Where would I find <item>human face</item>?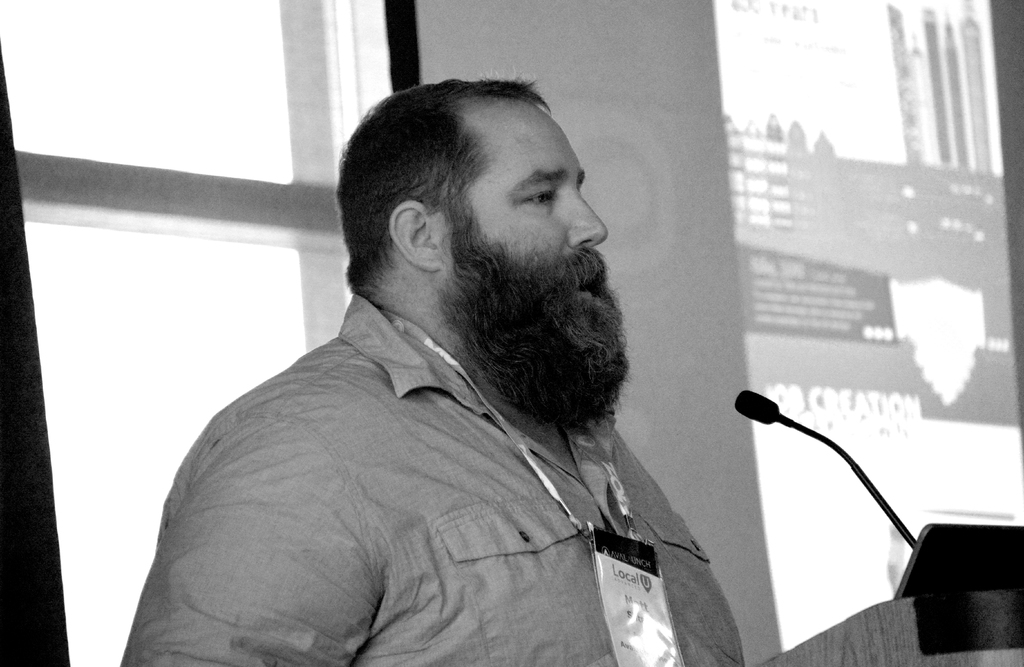
At bbox=(435, 105, 606, 383).
